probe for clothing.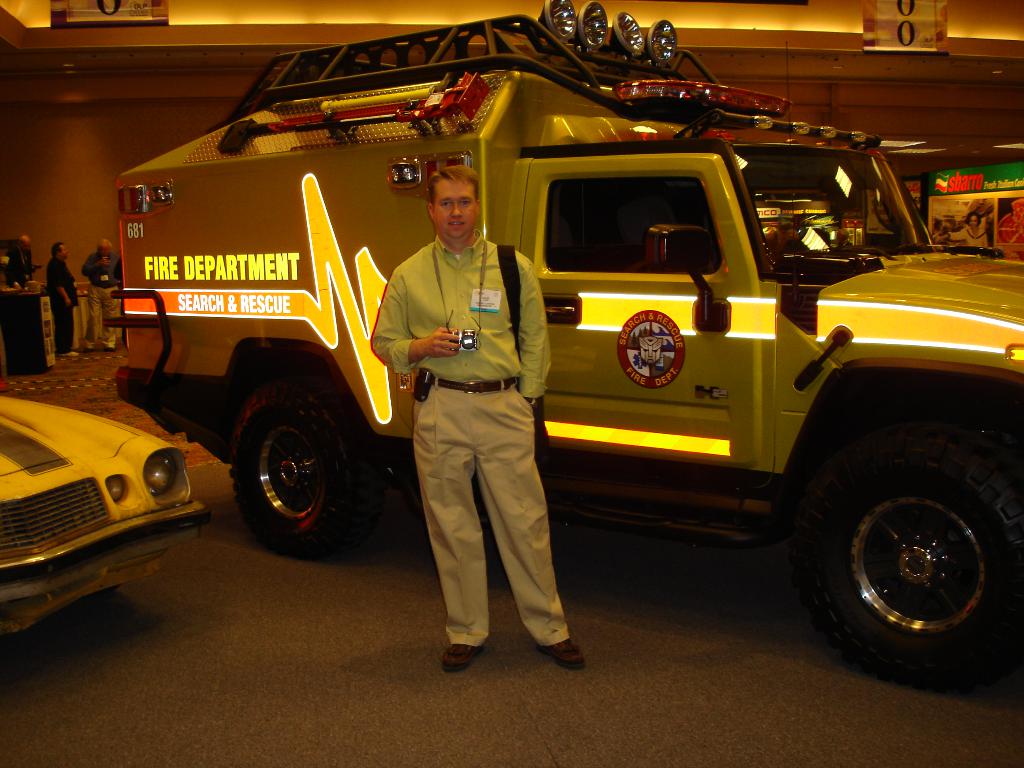
Probe result: select_region(47, 249, 79, 354).
